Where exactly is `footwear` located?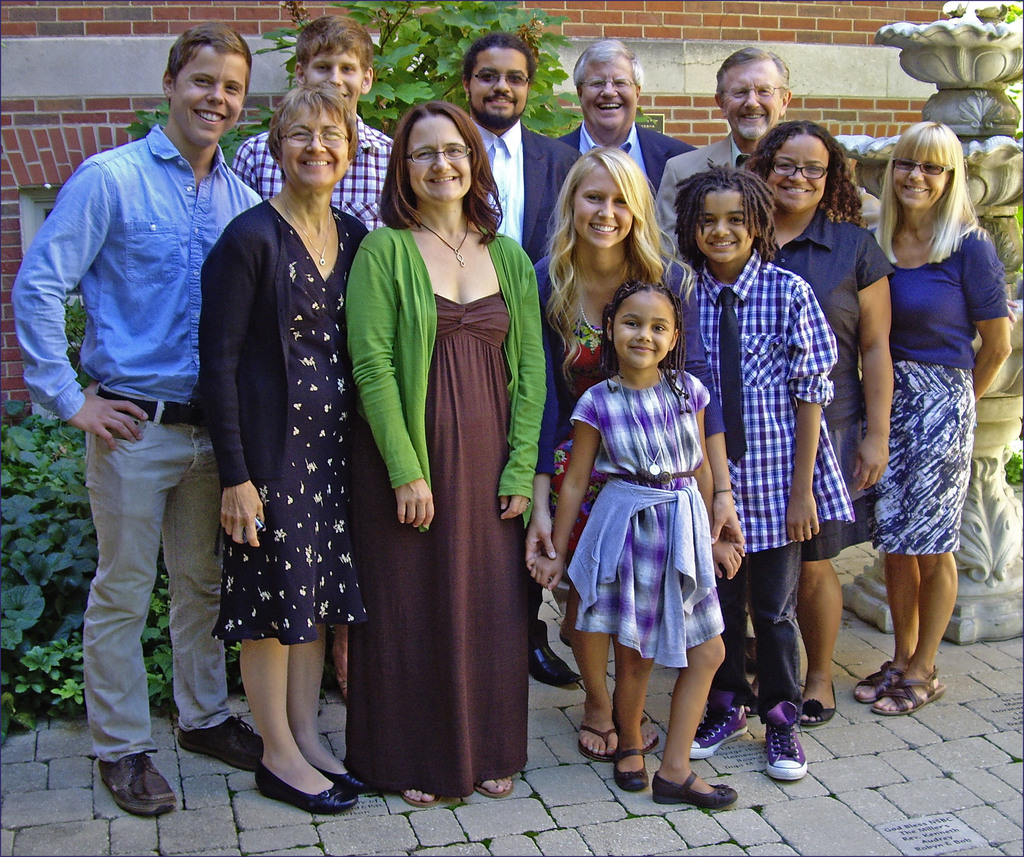
Its bounding box is box(396, 796, 440, 808).
